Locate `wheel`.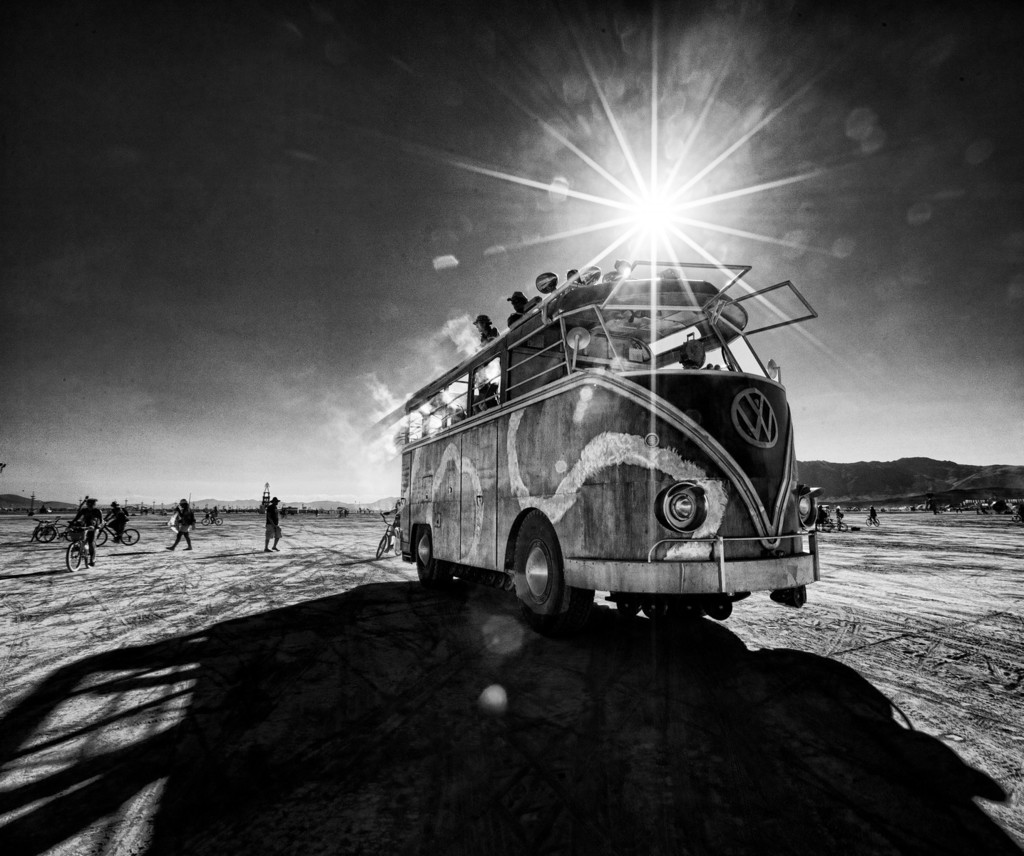
Bounding box: Rect(202, 519, 211, 526).
